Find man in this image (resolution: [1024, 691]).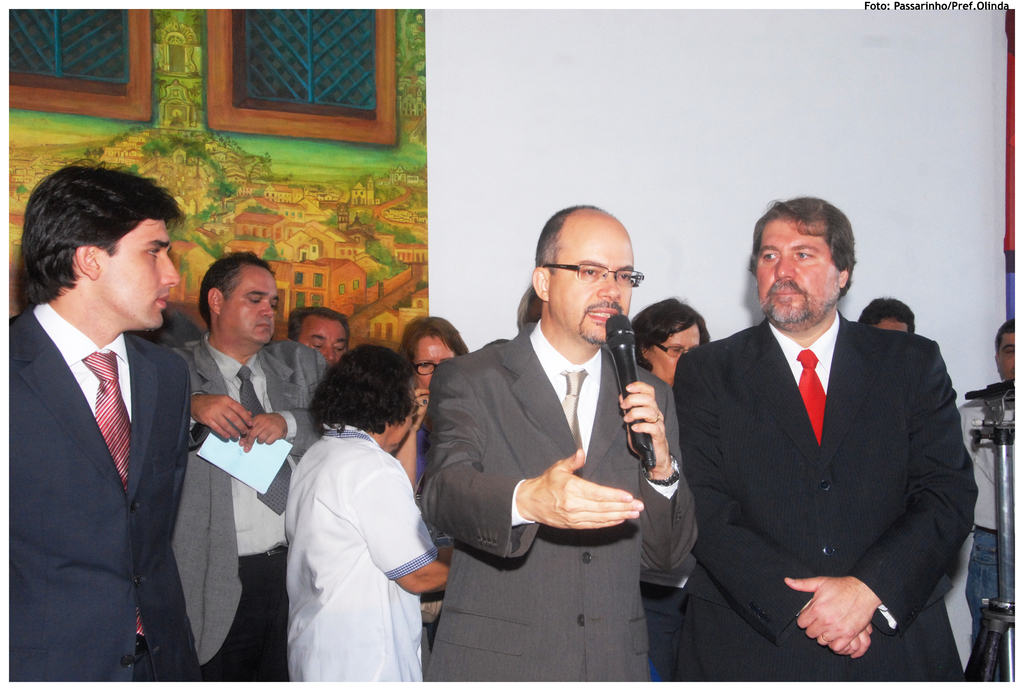
crop(956, 317, 1017, 680).
